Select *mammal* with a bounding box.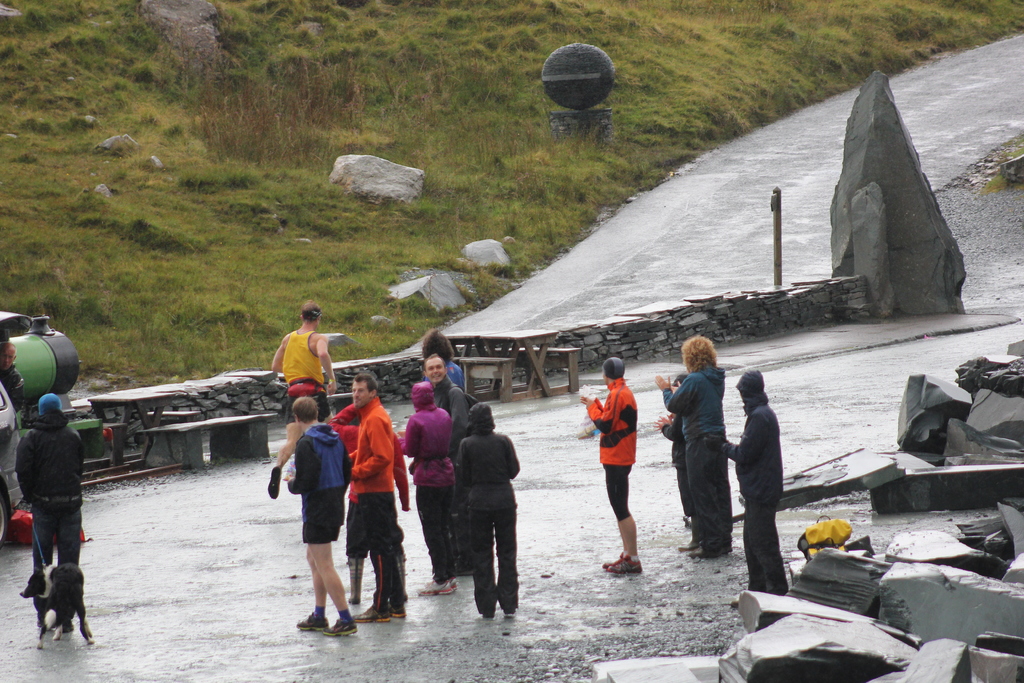
(457, 399, 521, 609).
